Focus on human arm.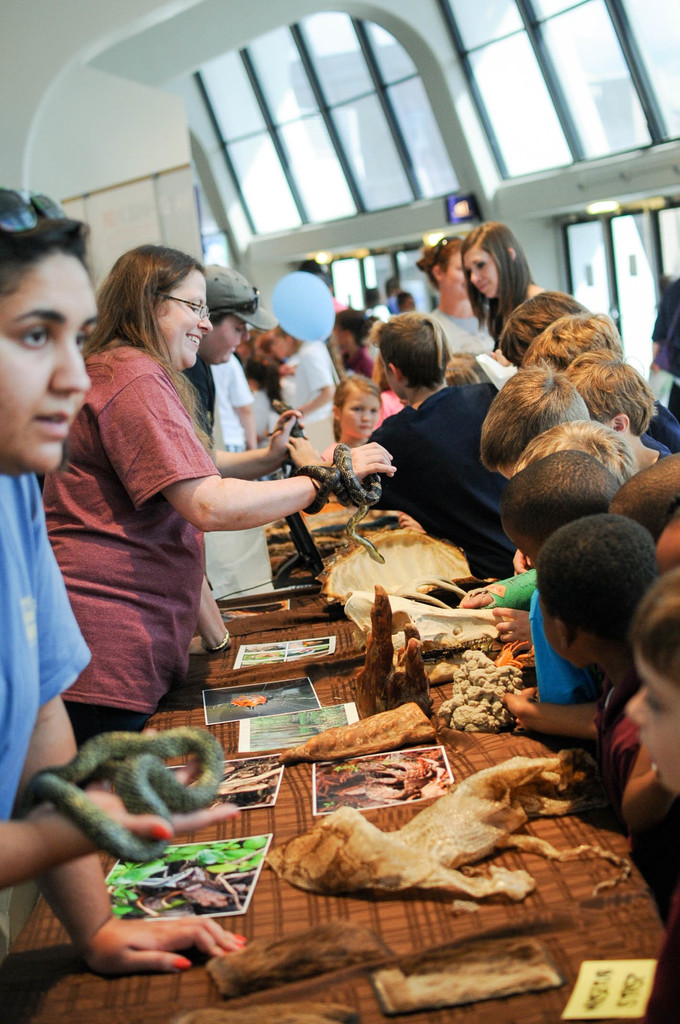
Focused at bbox=(489, 344, 515, 364).
